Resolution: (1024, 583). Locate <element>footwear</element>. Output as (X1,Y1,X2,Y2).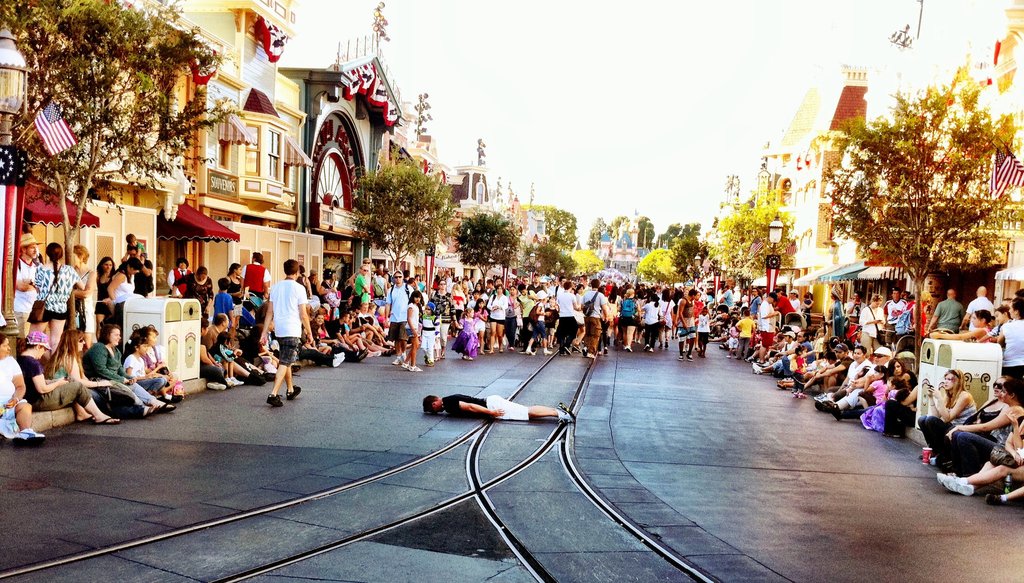
(524,347,539,357).
